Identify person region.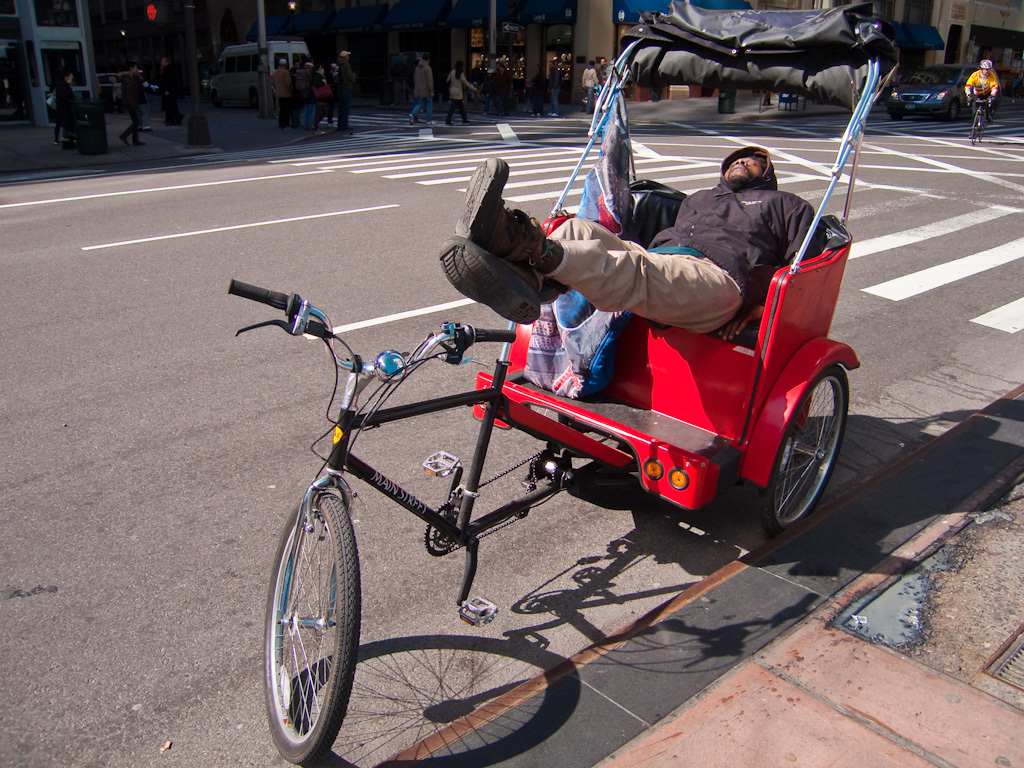
Region: BBox(493, 63, 512, 114).
